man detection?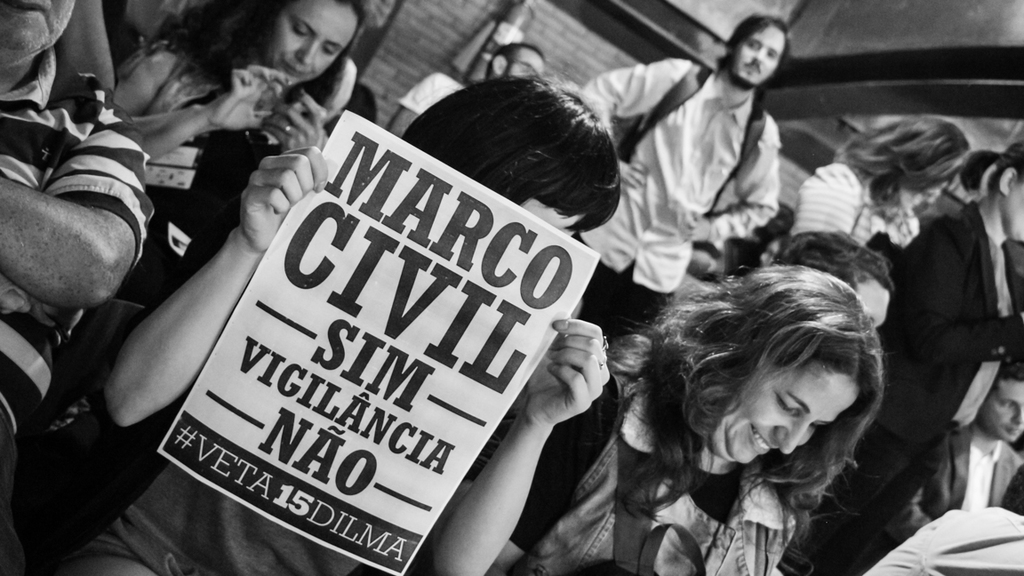
{"x1": 895, "y1": 364, "x2": 1023, "y2": 534}
